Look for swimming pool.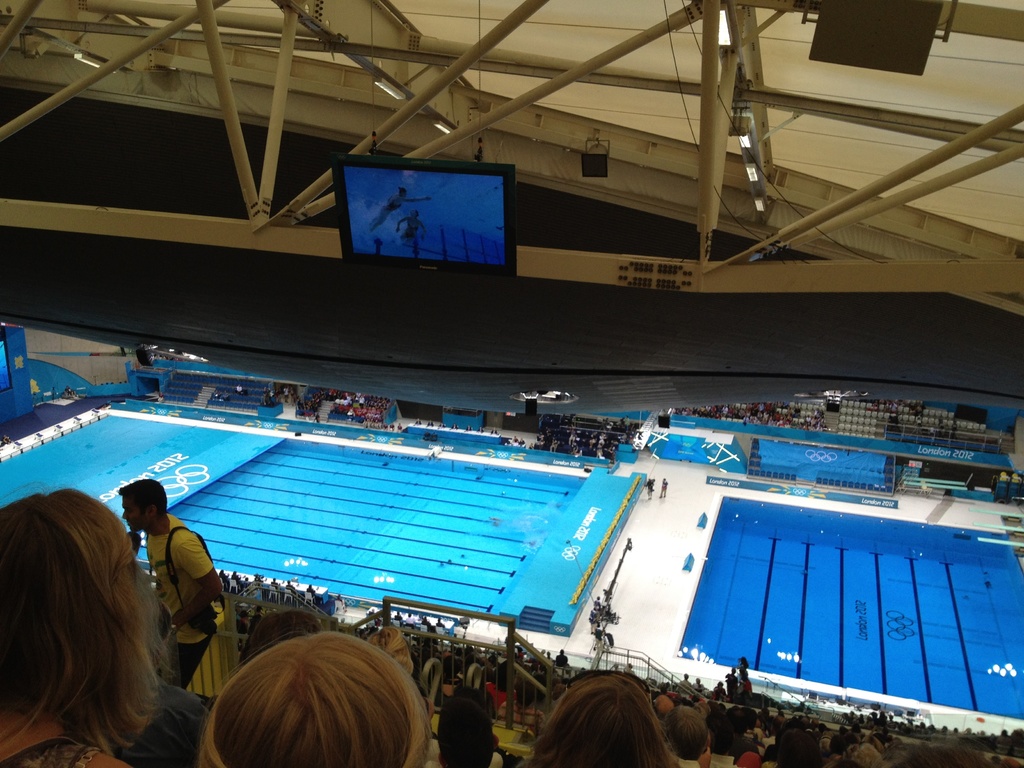
Found: (left=0, top=443, right=959, bottom=732).
